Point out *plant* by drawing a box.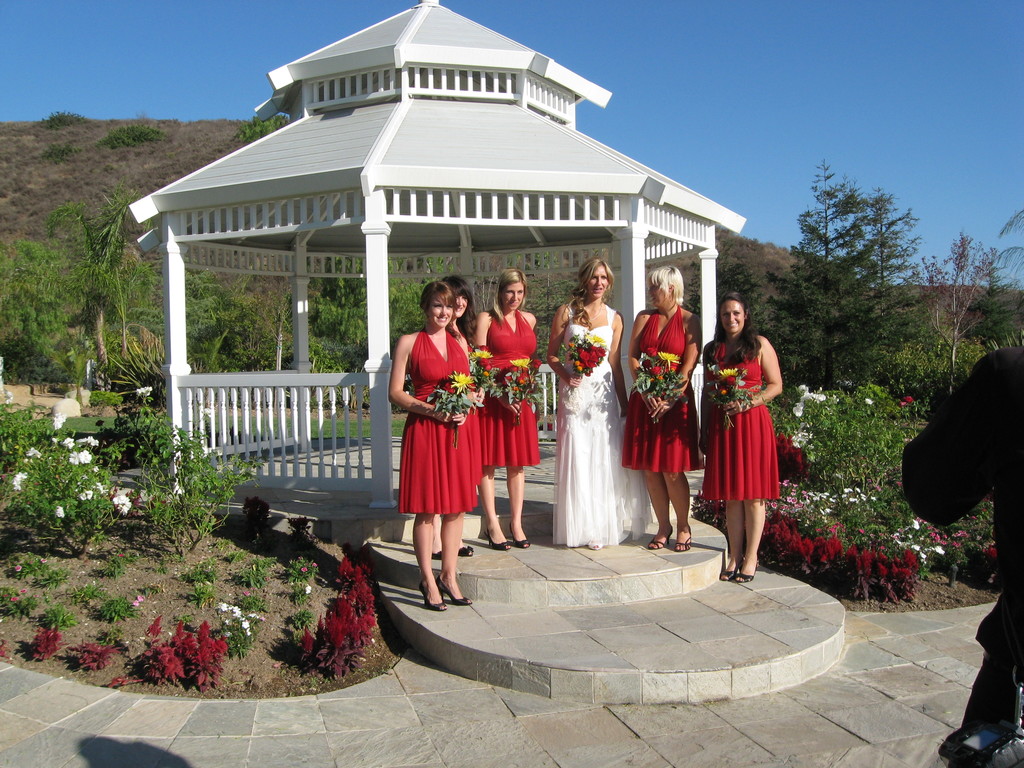
[0,586,41,618].
